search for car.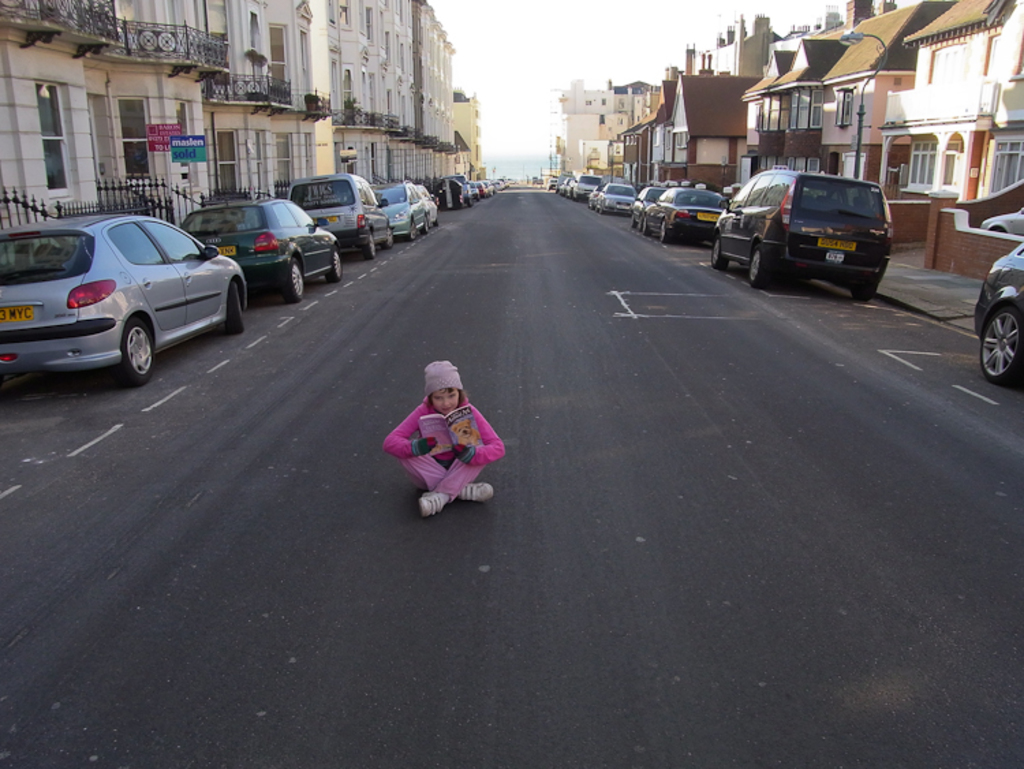
Found at BBox(598, 184, 636, 210).
